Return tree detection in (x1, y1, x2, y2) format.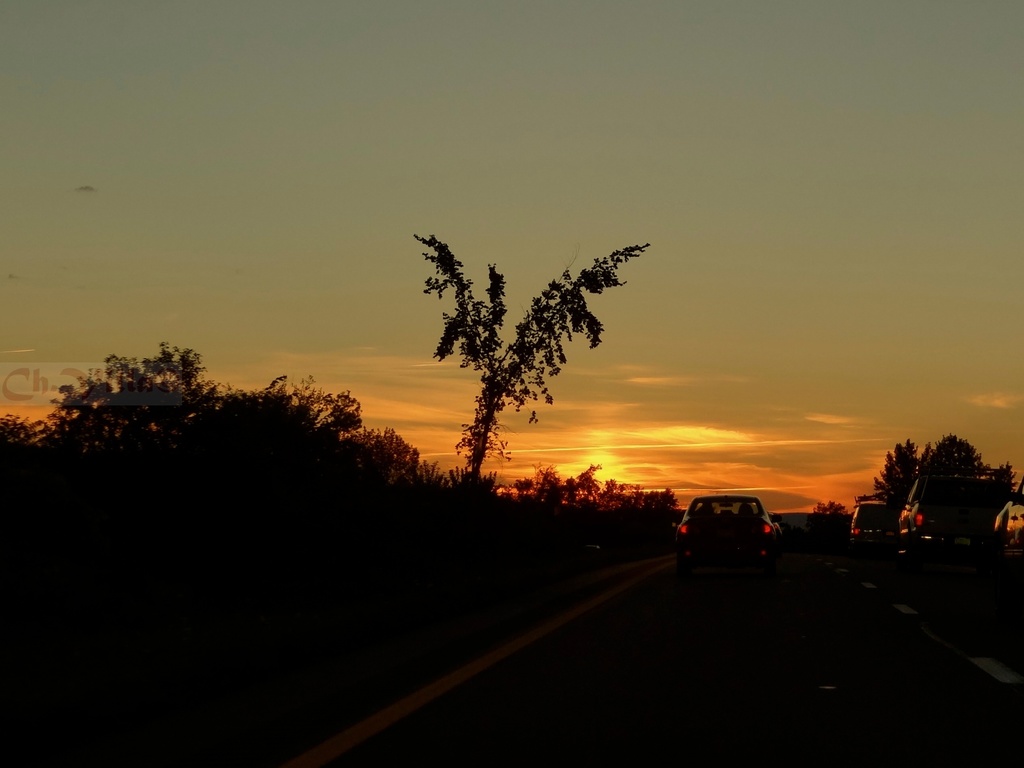
(413, 227, 652, 479).
